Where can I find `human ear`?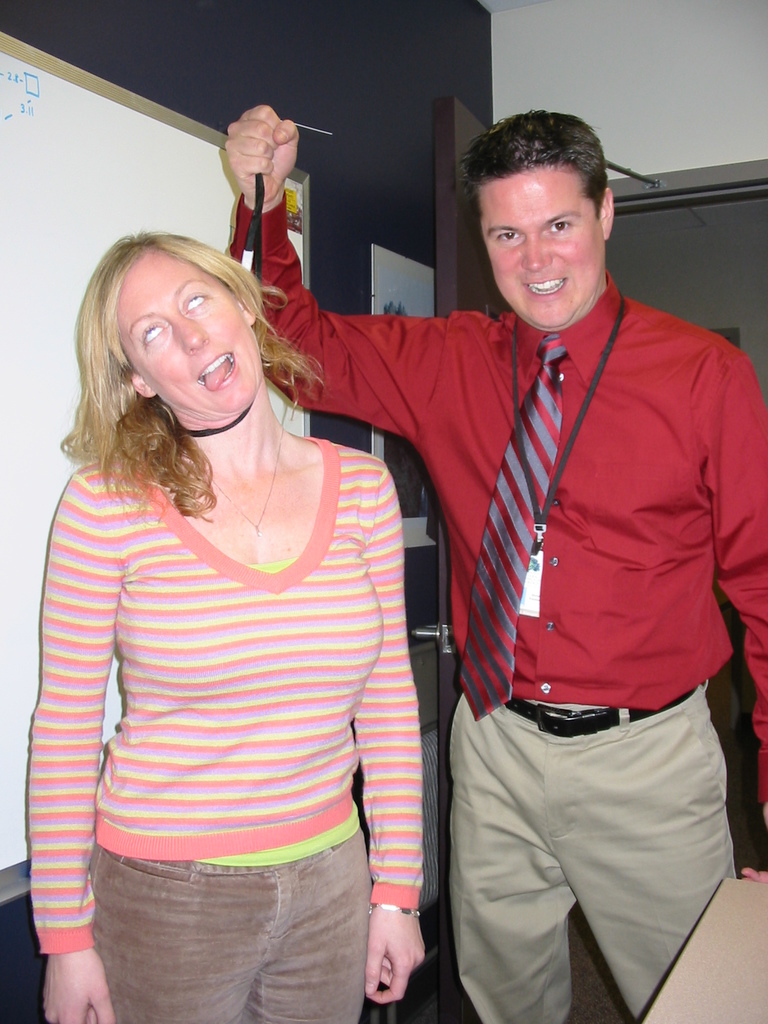
You can find it at <region>599, 186, 615, 239</region>.
